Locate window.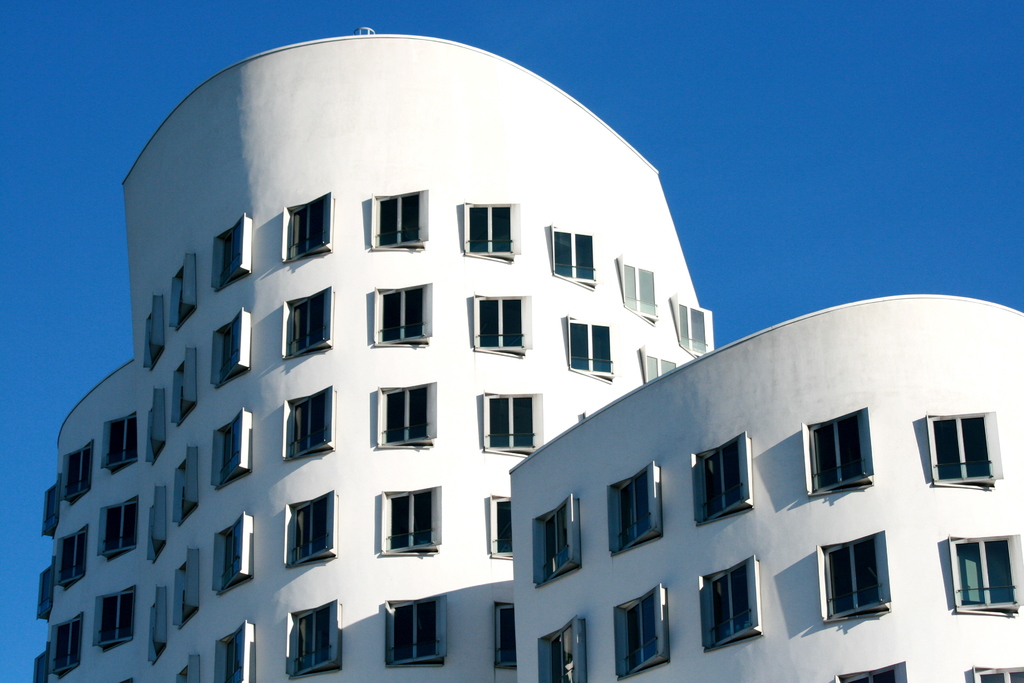
Bounding box: <region>479, 393, 545, 467</region>.
